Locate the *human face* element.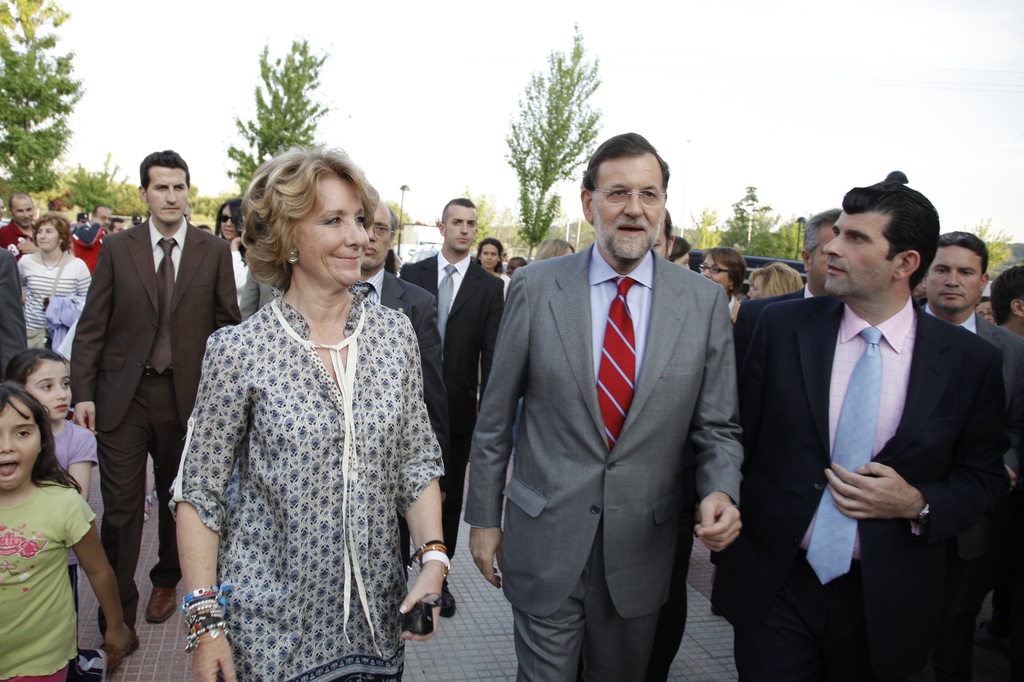
Element bbox: l=362, t=207, r=398, b=273.
